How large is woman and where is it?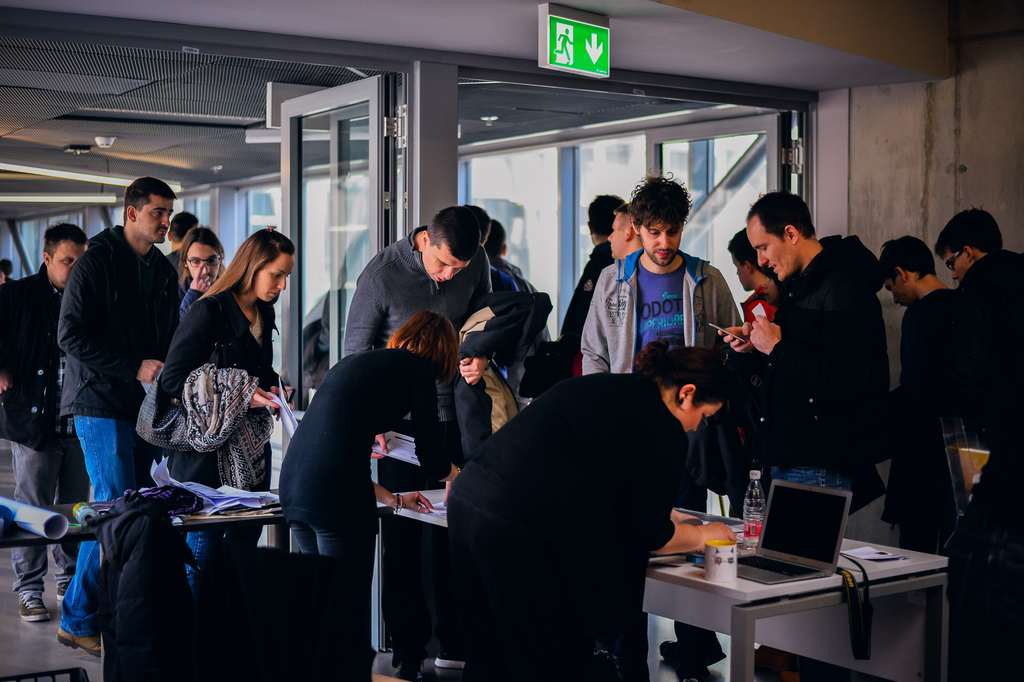
Bounding box: locate(444, 335, 729, 681).
